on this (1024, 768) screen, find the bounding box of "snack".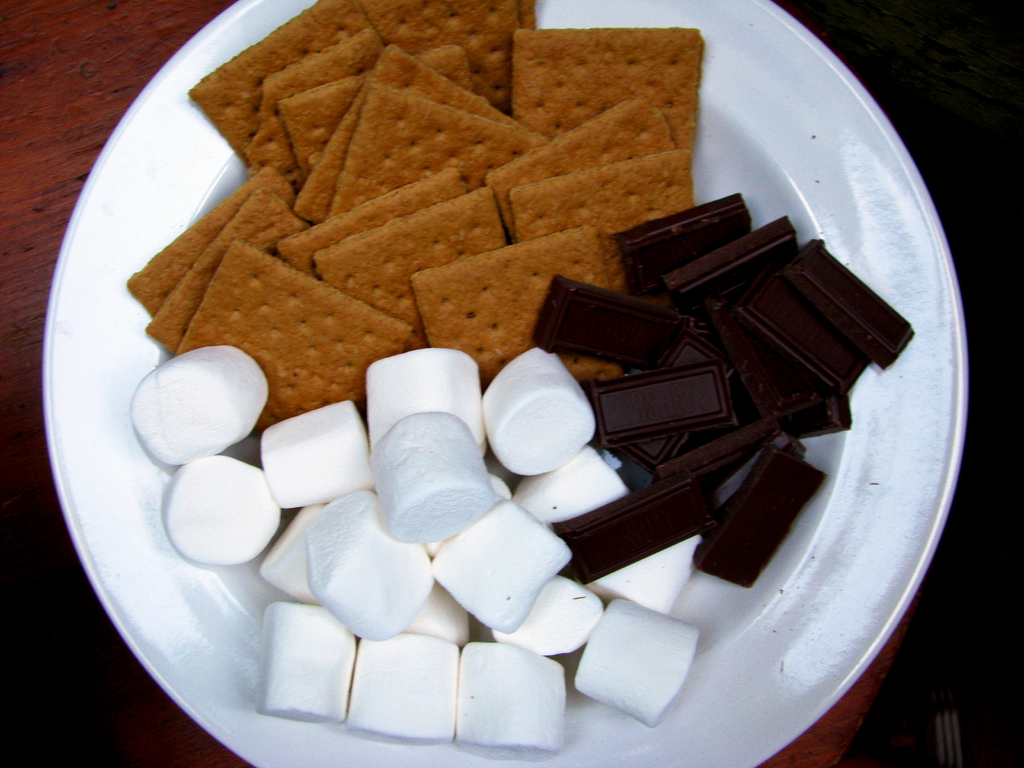
Bounding box: [x1=160, y1=449, x2=272, y2=563].
